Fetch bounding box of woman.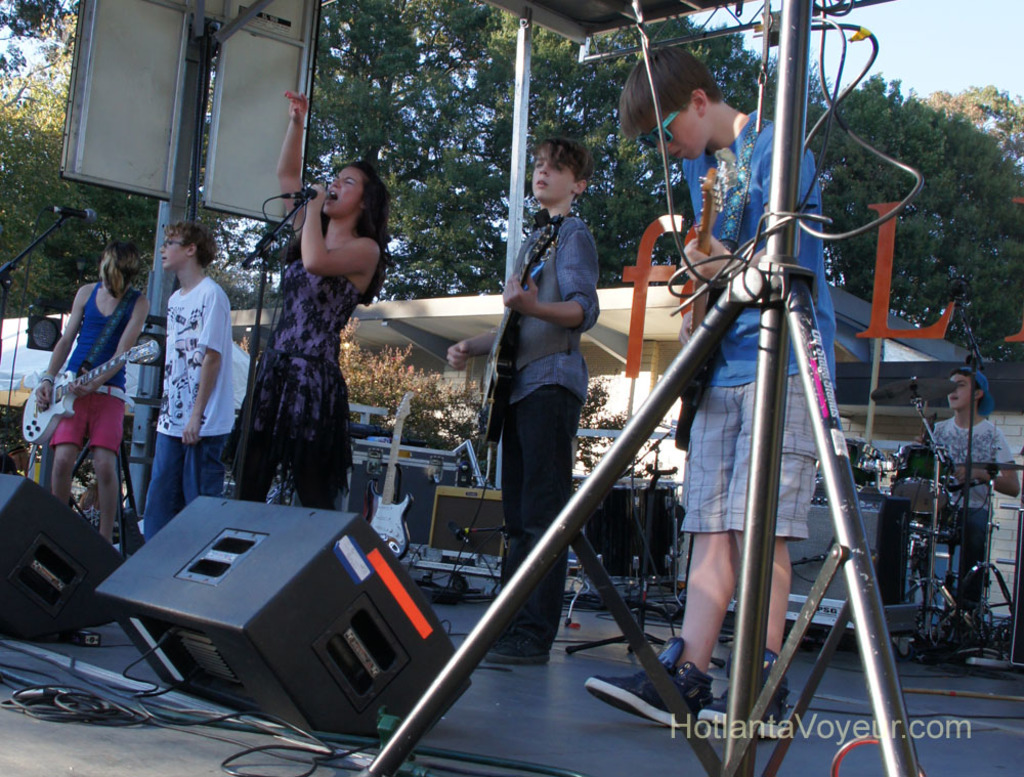
Bbox: x1=224, y1=92, x2=392, y2=515.
